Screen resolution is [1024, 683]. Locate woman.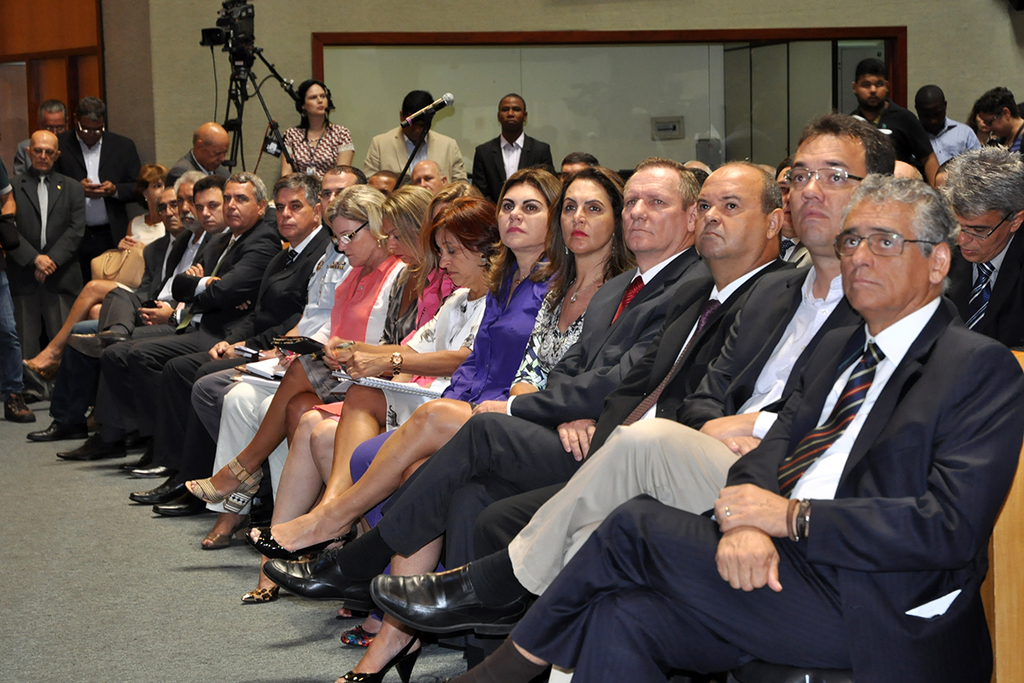
336,167,564,649.
